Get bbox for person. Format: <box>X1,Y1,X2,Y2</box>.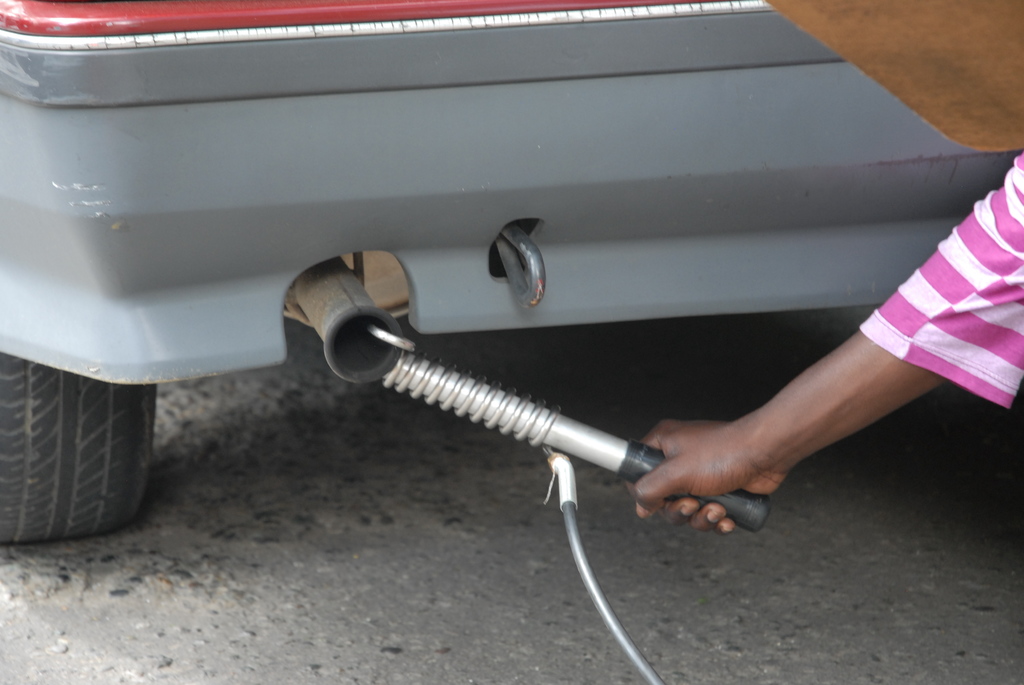
<box>616,151,1023,528</box>.
